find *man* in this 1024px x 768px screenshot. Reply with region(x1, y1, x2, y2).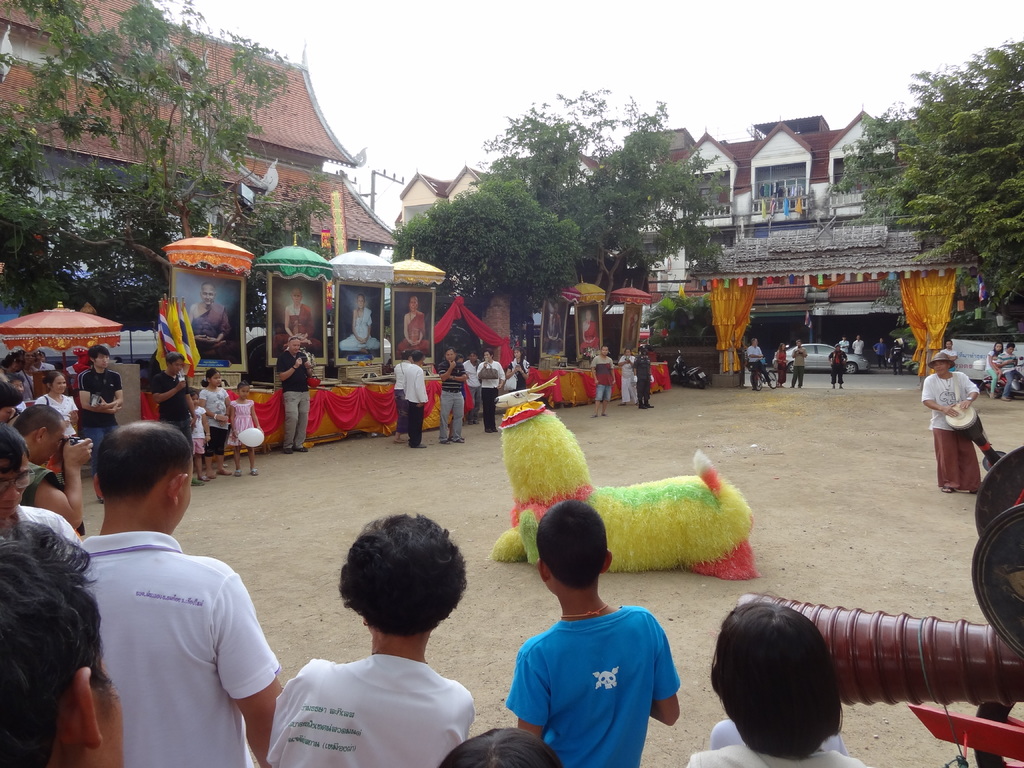
region(836, 335, 851, 353).
